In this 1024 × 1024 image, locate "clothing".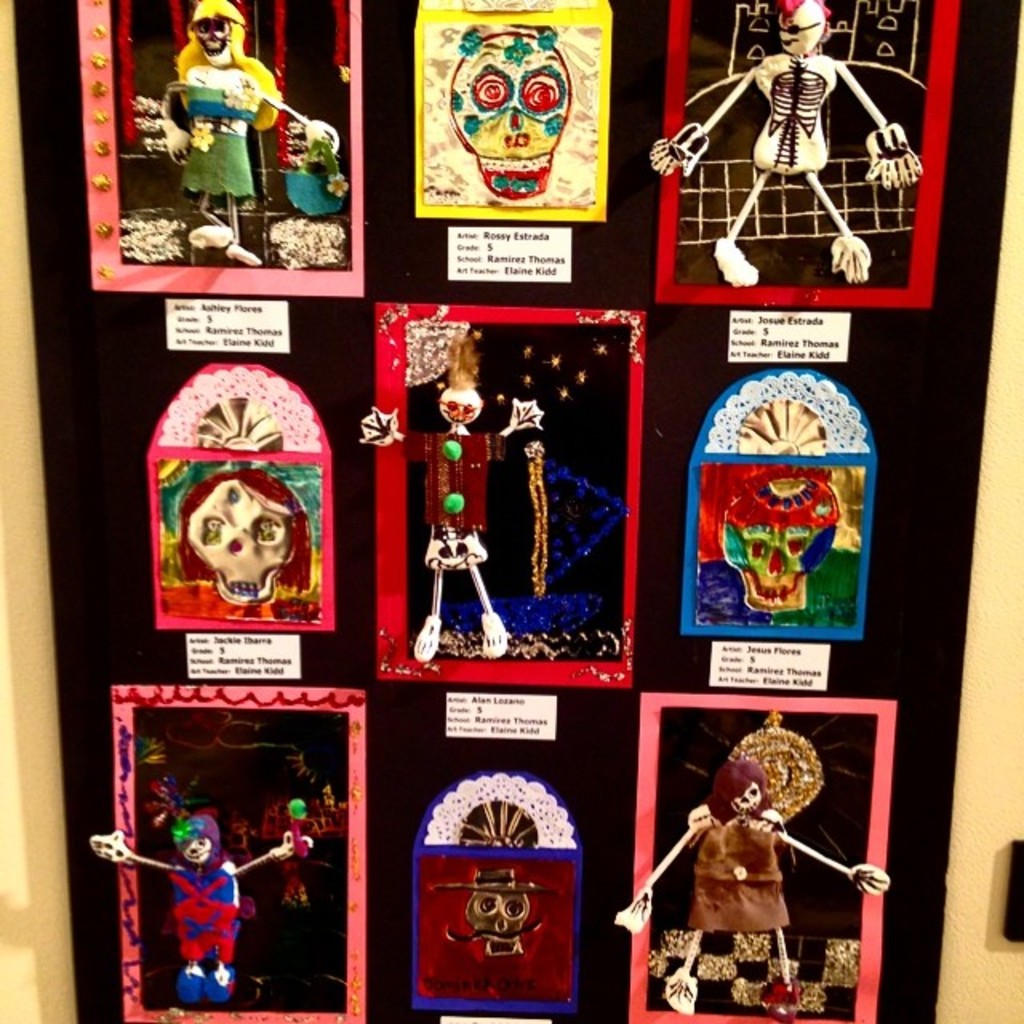
Bounding box: 182 69 256 198.
